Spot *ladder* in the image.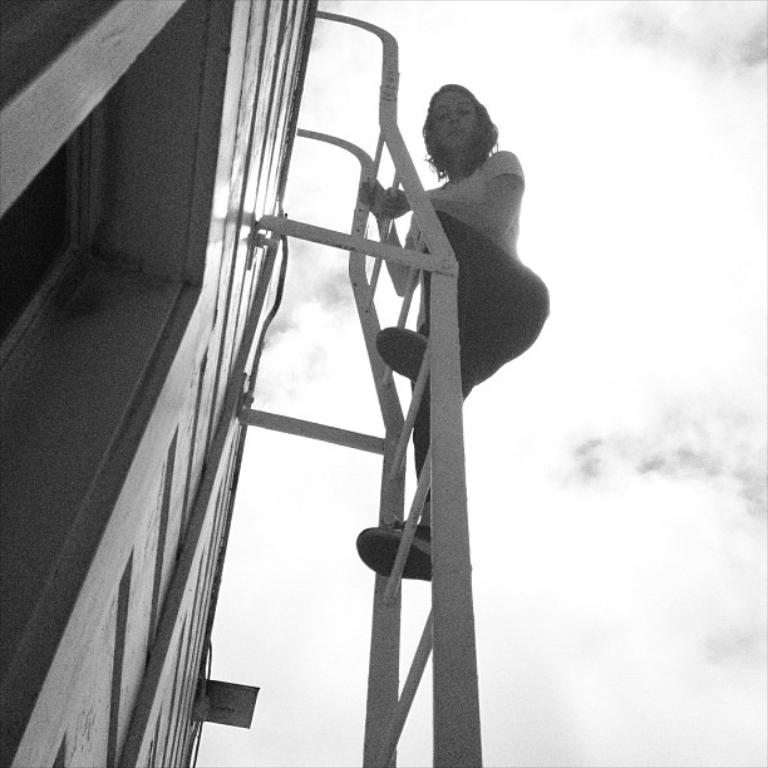
*ladder* found at <region>294, 3, 484, 767</region>.
